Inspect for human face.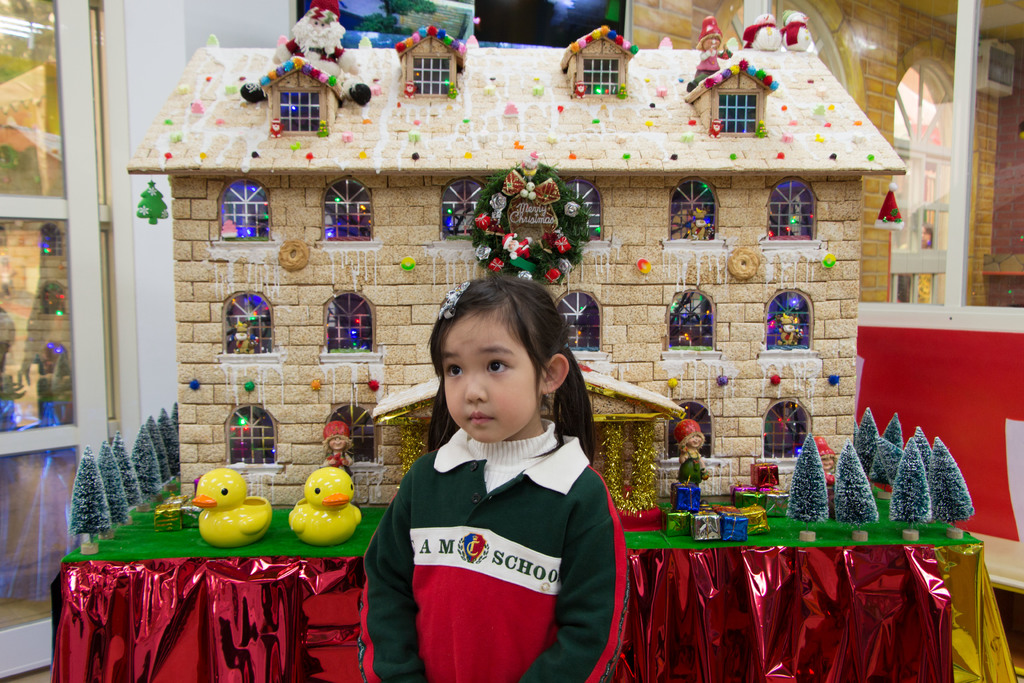
Inspection: 430,309,545,448.
